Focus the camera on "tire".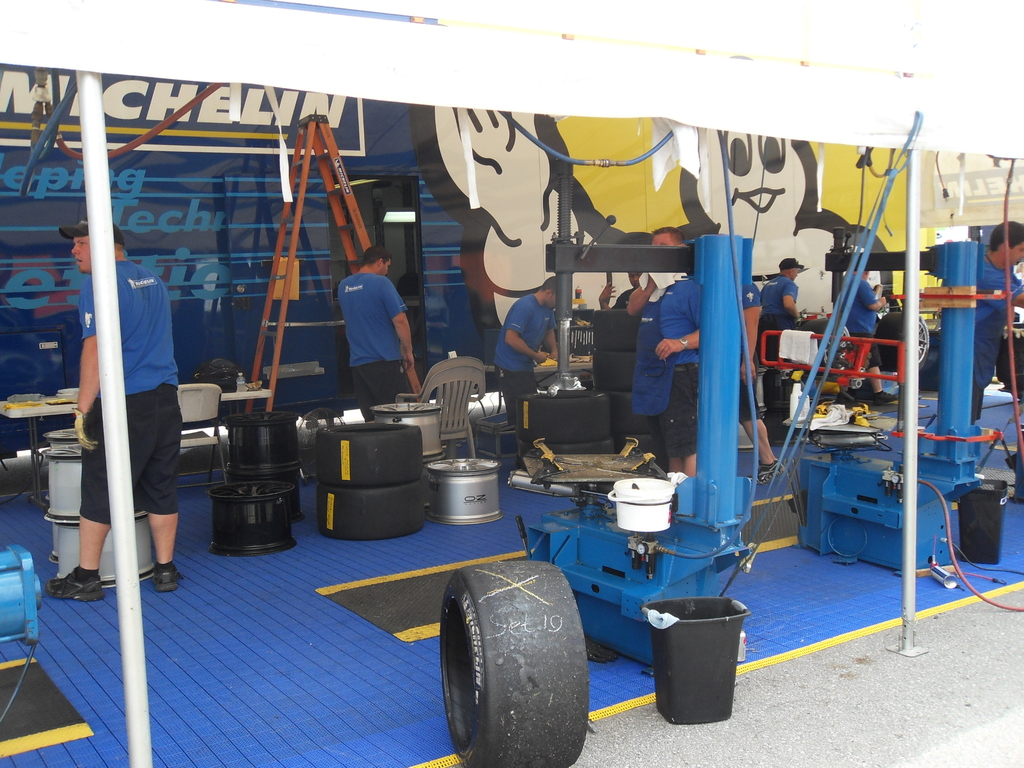
Focus region: [319, 421, 425, 487].
